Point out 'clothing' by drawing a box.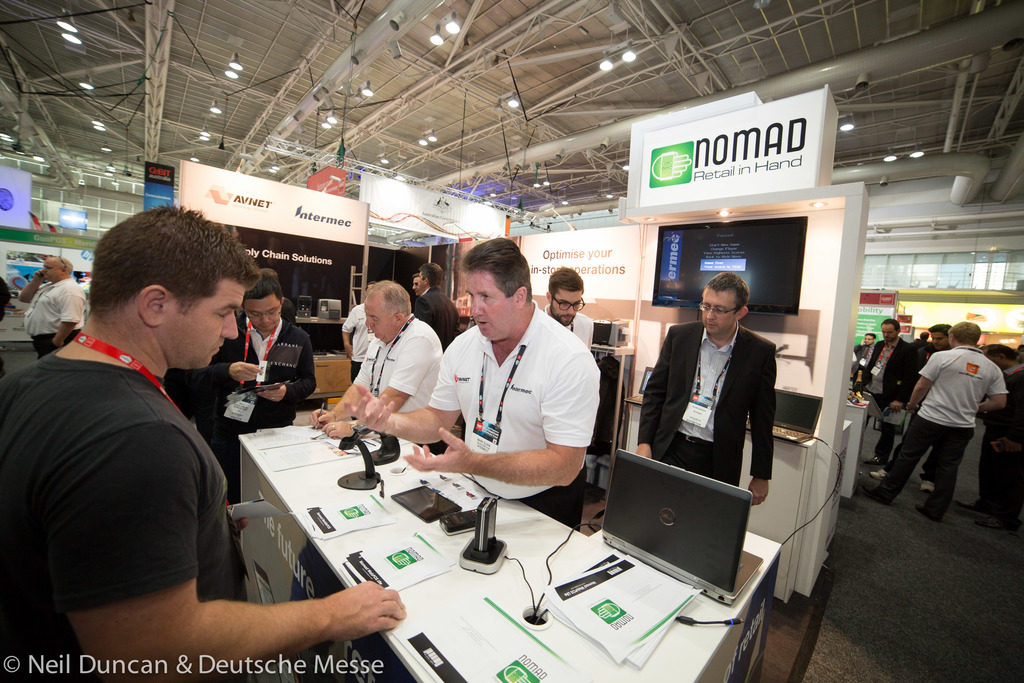
select_region(186, 318, 307, 501).
